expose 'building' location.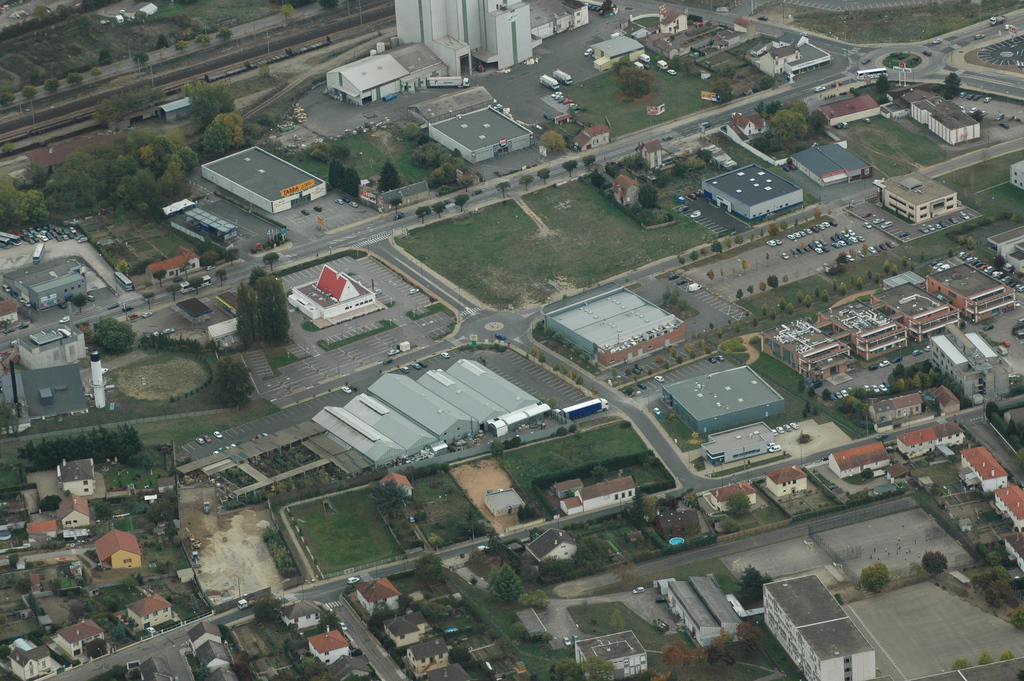
Exposed at [left=203, top=147, right=328, bottom=215].
